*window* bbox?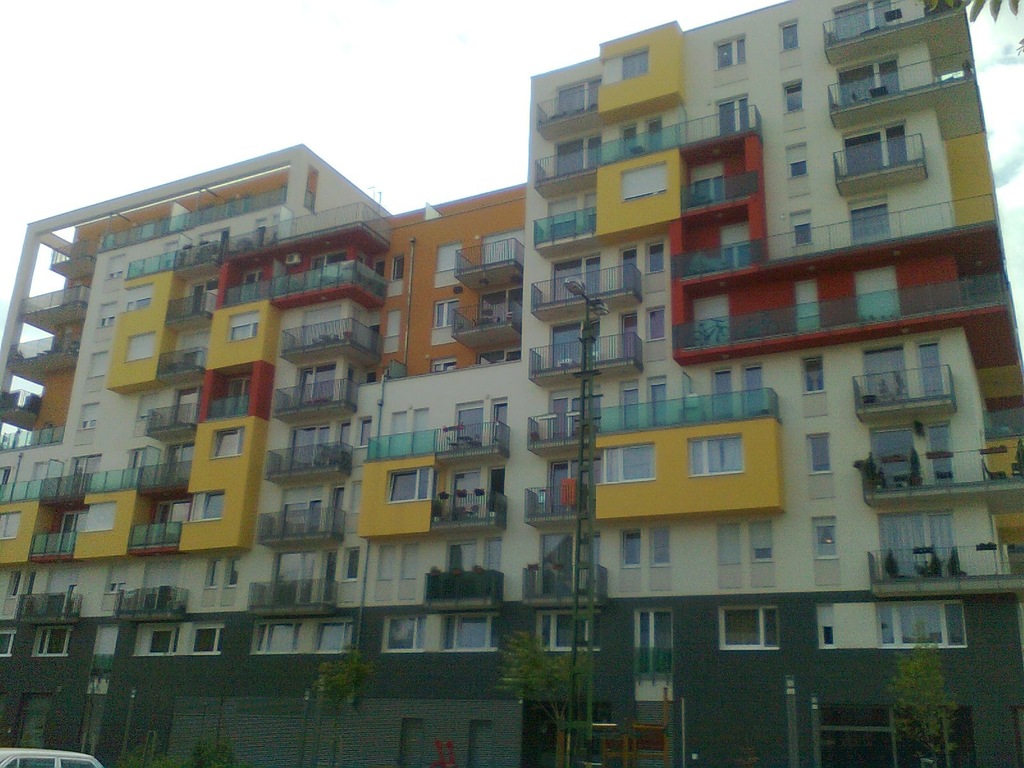
BBox(440, 609, 515, 651)
